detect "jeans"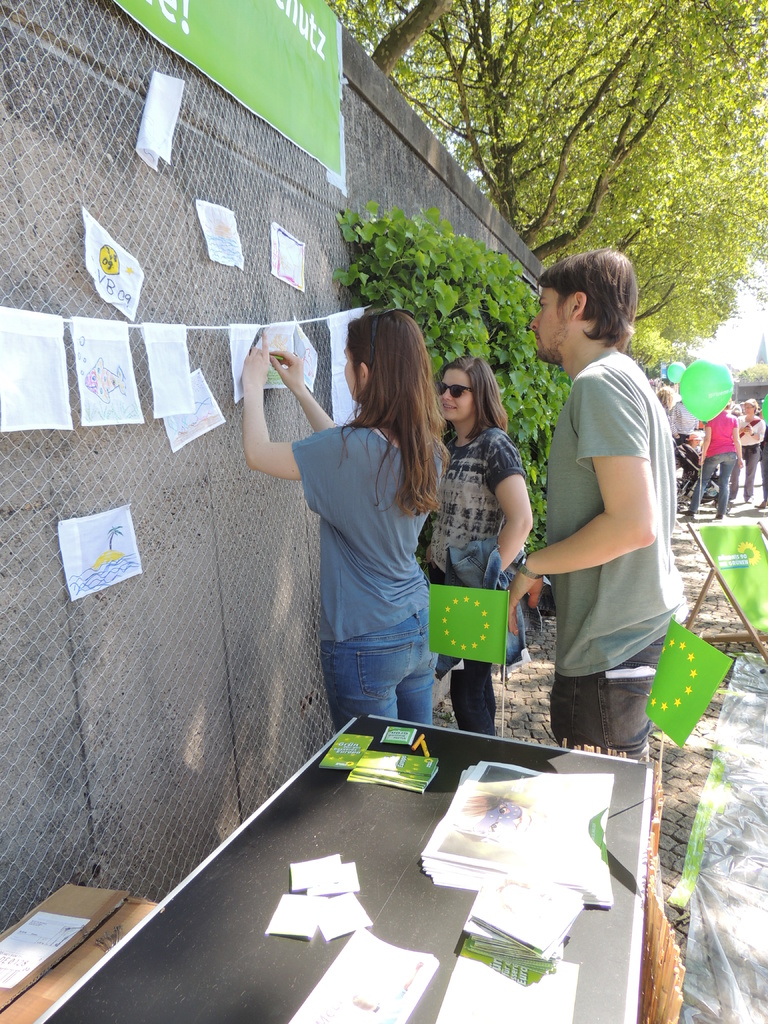
left=336, top=623, right=448, bottom=723
